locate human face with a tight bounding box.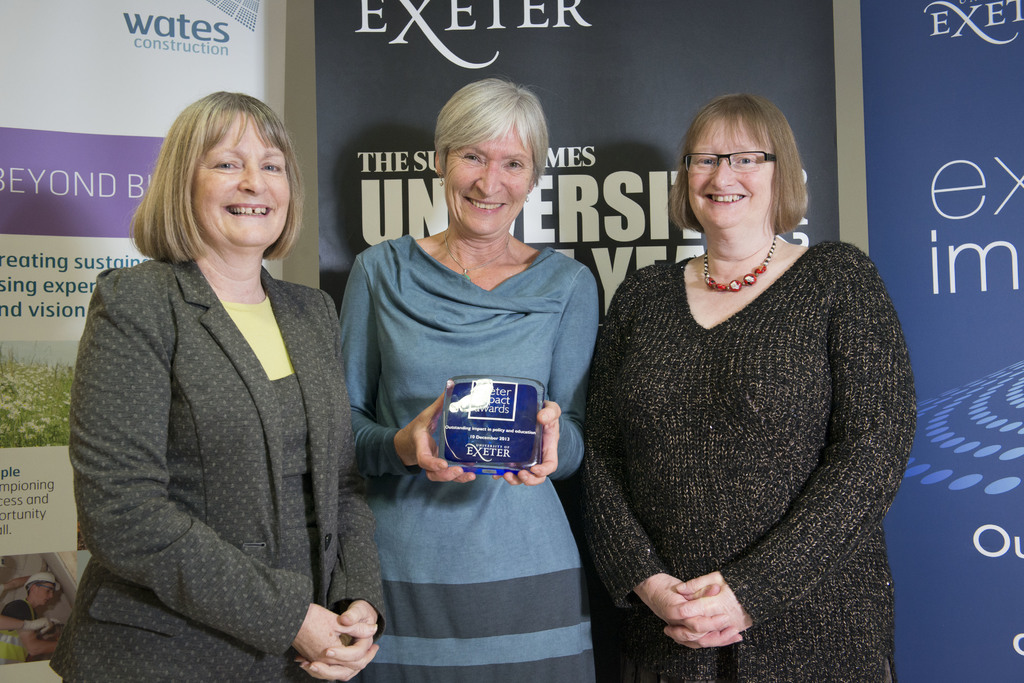
[193,113,291,248].
